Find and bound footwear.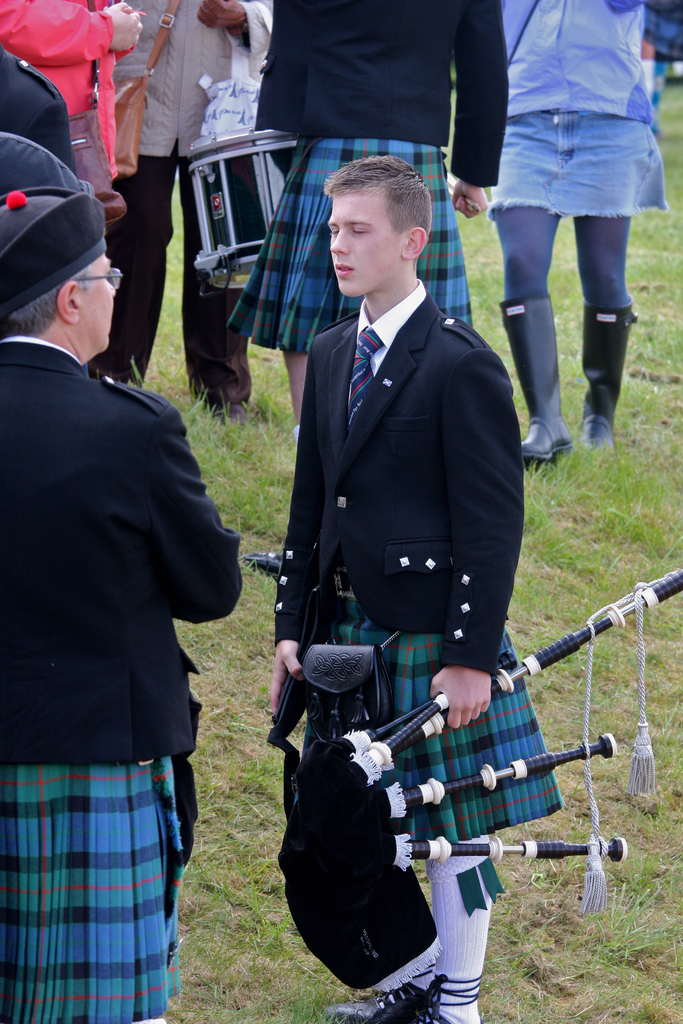
Bound: crop(576, 301, 639, 454).
